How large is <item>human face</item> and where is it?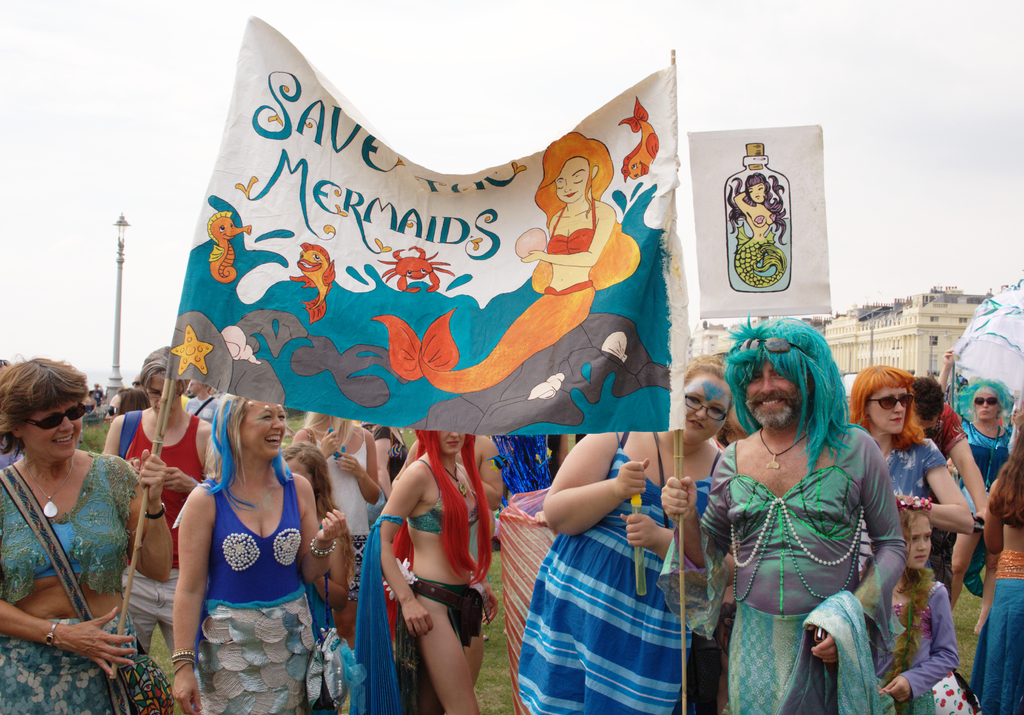
Bounding box: crop(744, 366, 801, 430).
